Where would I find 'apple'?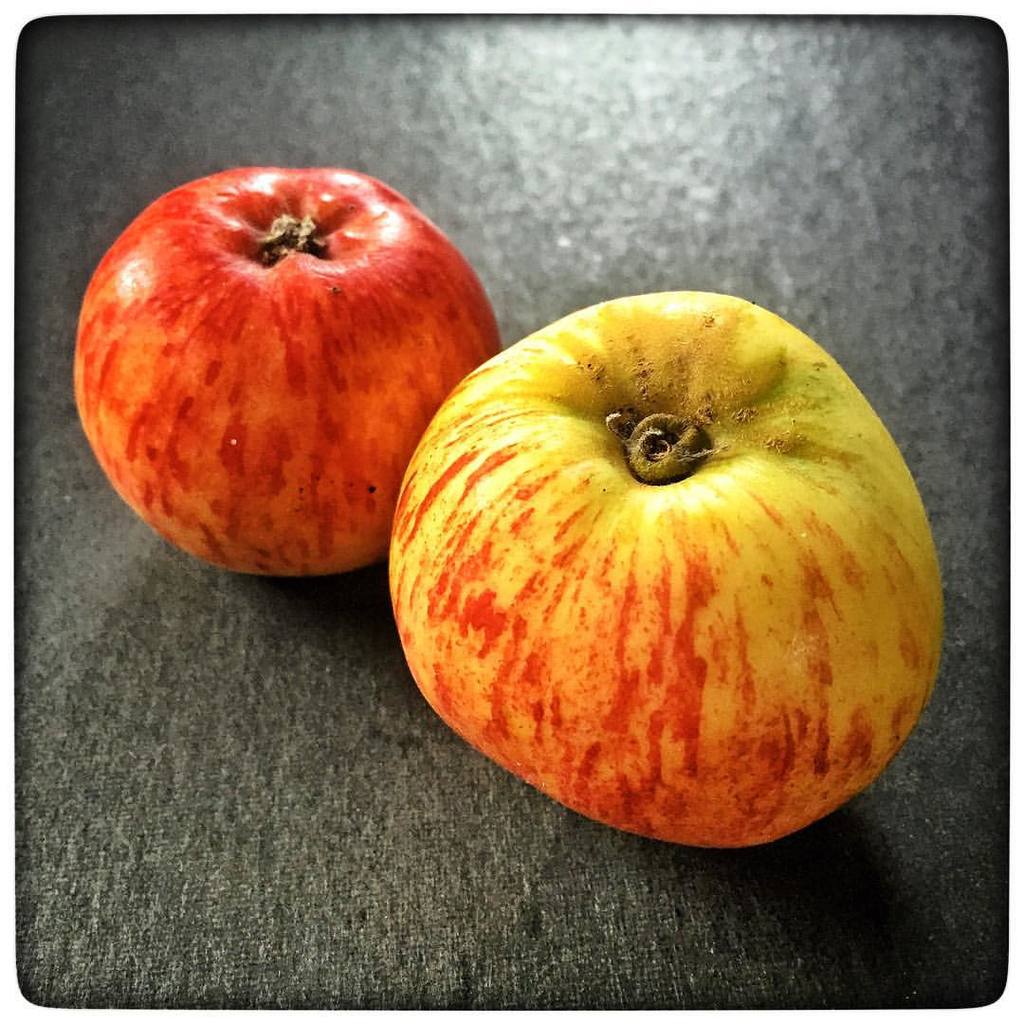
At BBox(77, 157, 494, 614).
